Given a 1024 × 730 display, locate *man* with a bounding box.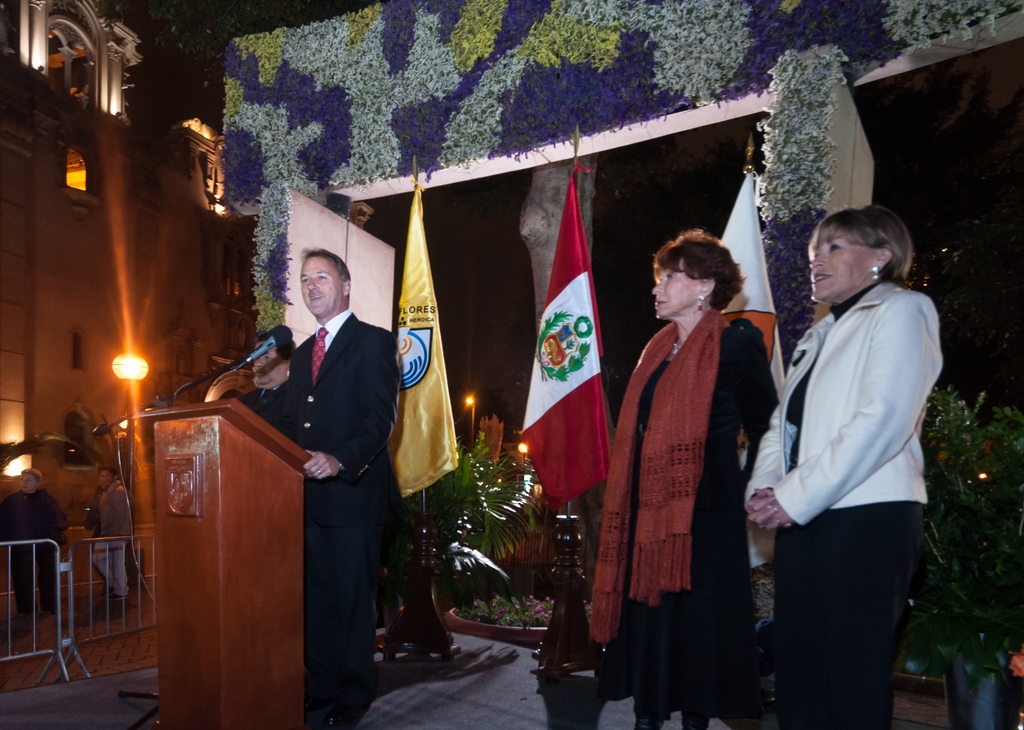
Located: [left=90, top=466, right=131, bottom=607].
